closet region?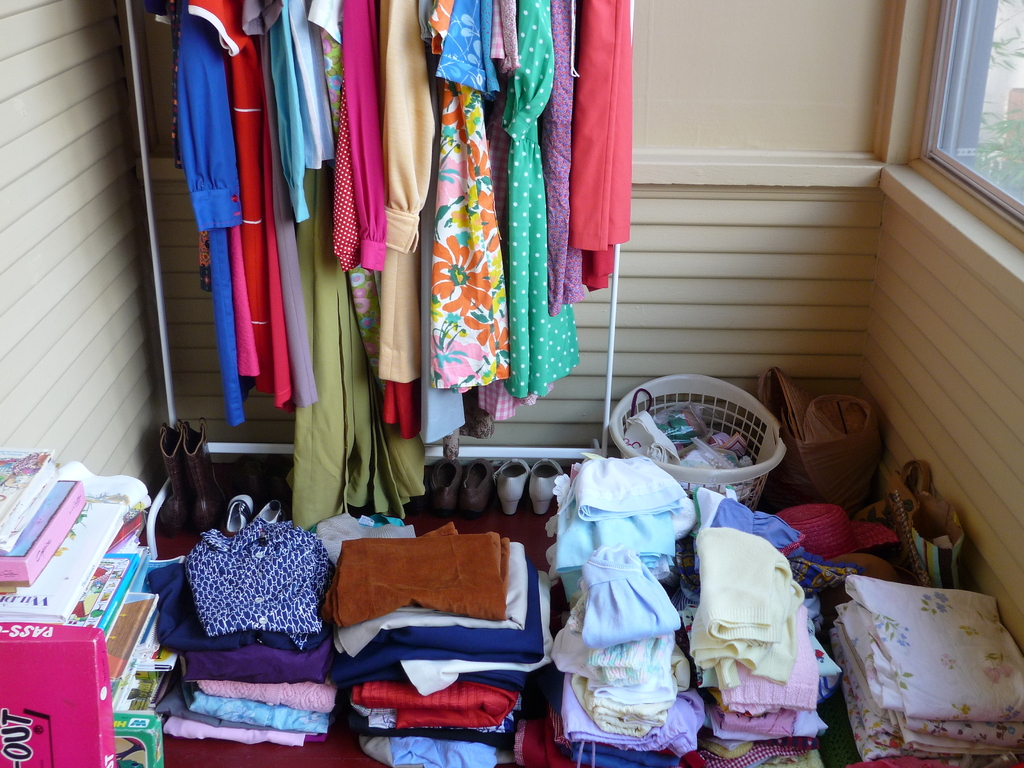
l=144, t=0, r=632, b=557
